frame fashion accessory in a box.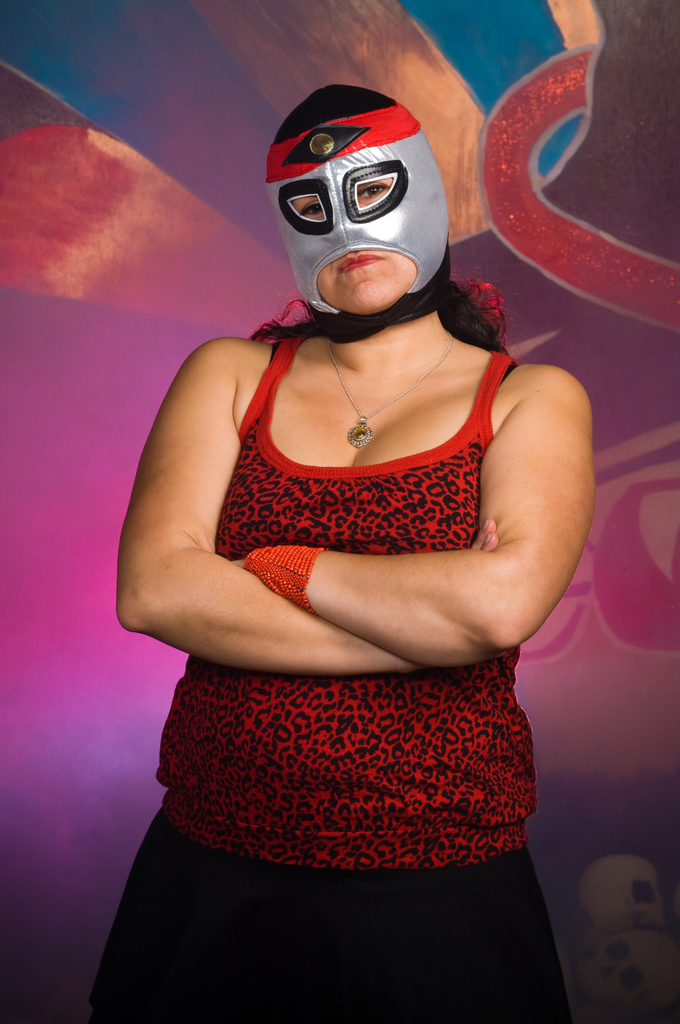
detection(266, 81, 448, 314).
